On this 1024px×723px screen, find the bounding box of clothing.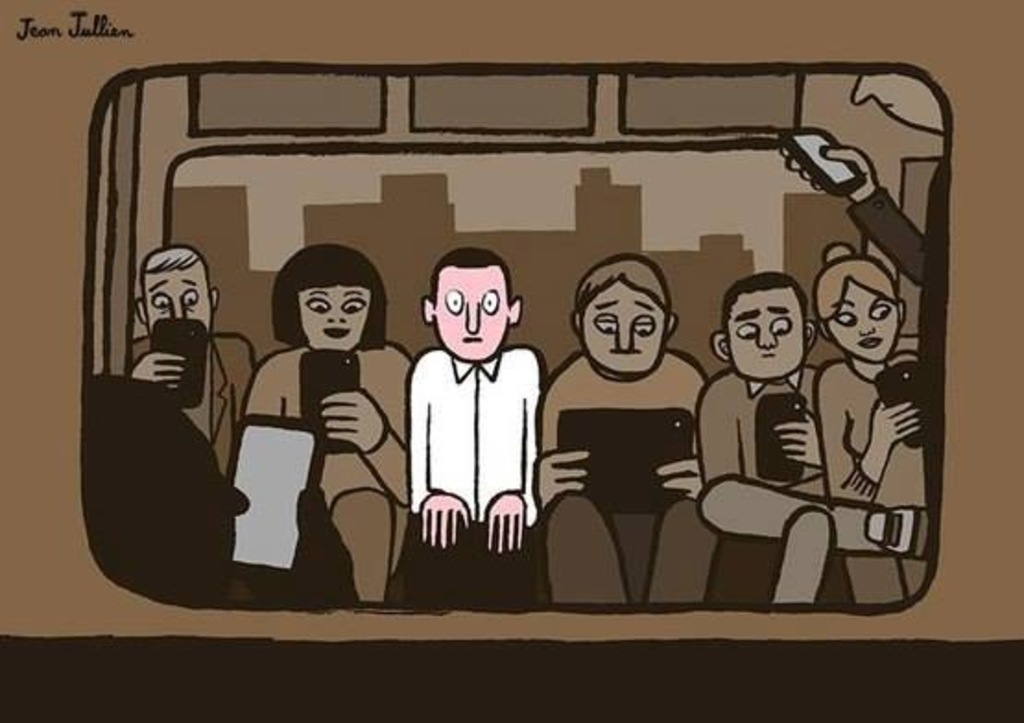
Bounding box: select_region(533, 339, 703, 609).
